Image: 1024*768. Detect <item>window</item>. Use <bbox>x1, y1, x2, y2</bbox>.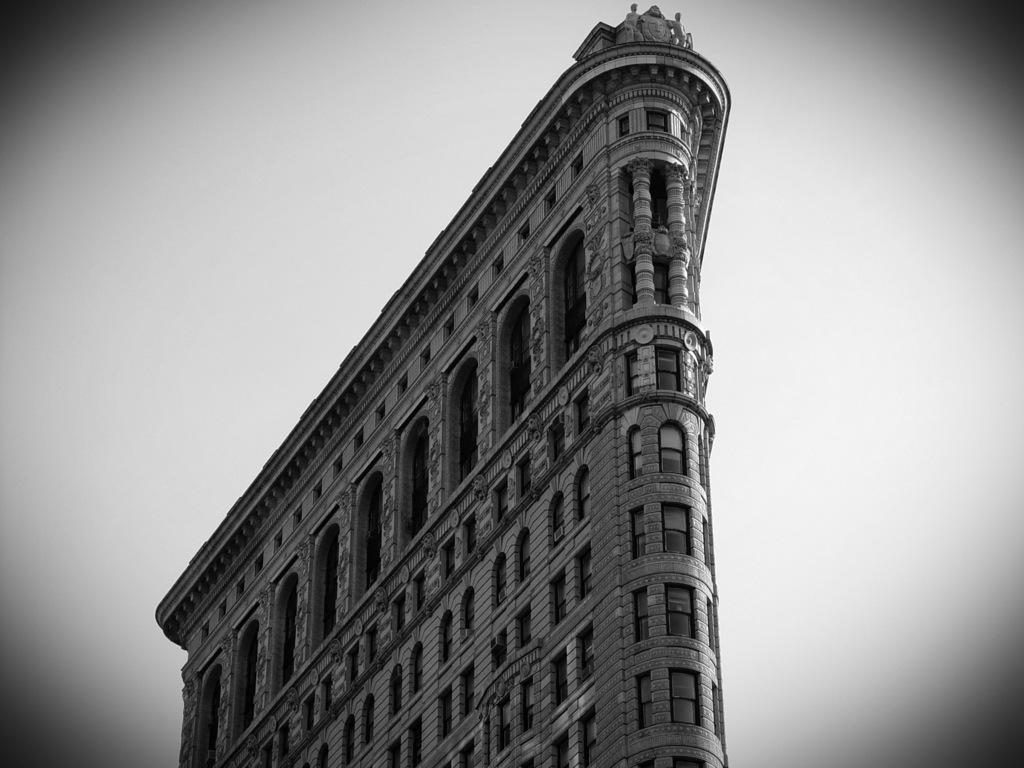
<bbox>626, 425, 644, 478</bbox>.
